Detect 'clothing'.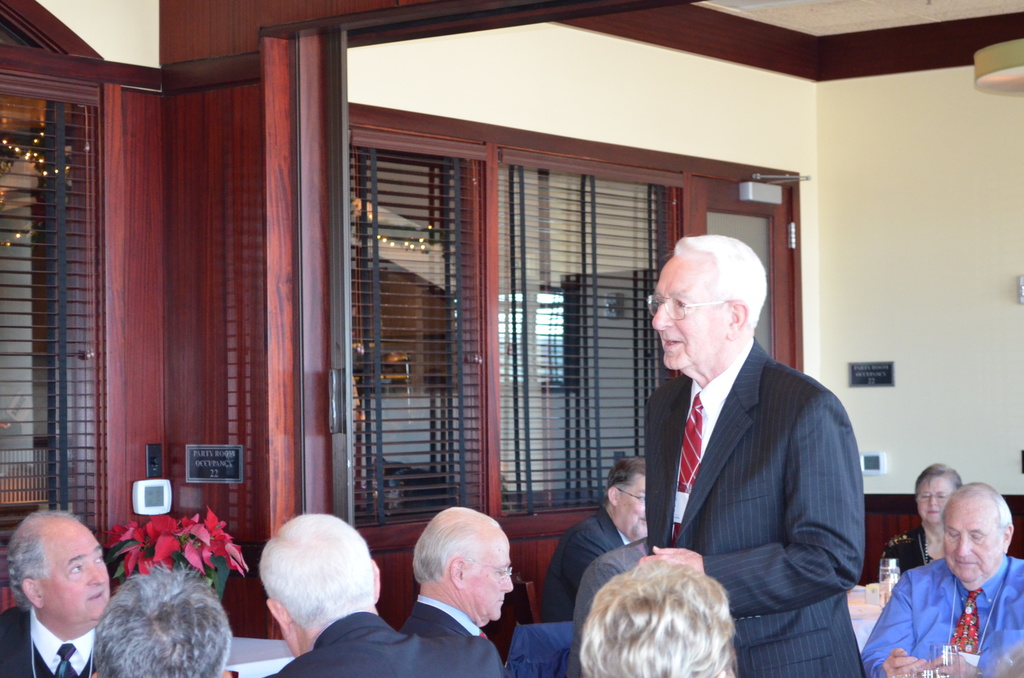
Detected at select_region(399, 595, 486, 629).
